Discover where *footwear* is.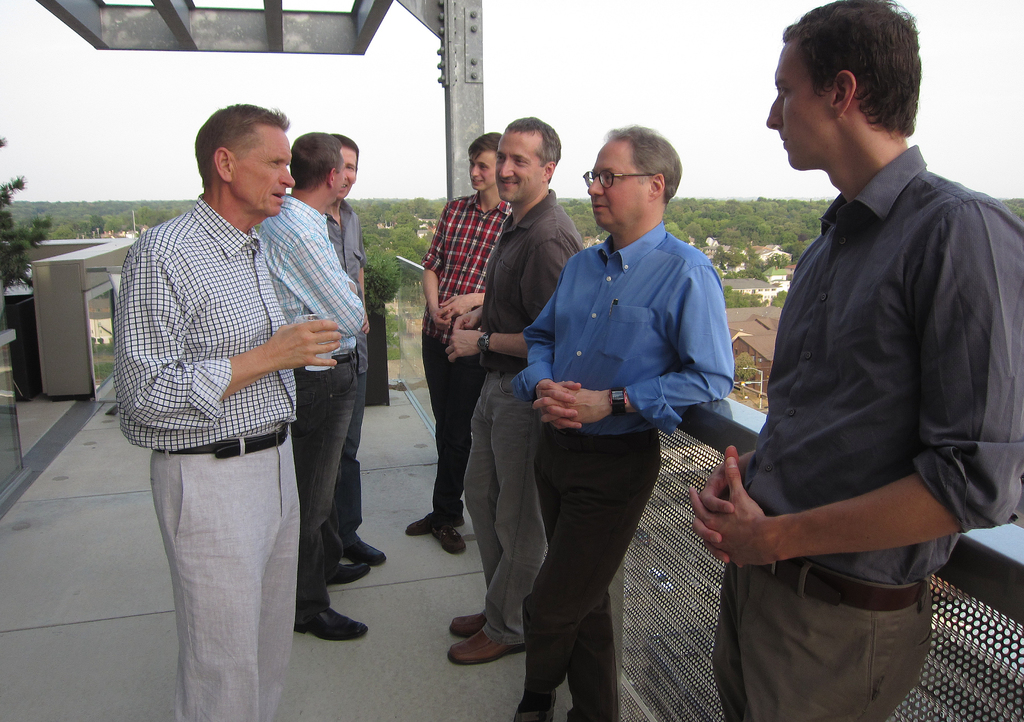
Discovered at 292:603:371:642.
